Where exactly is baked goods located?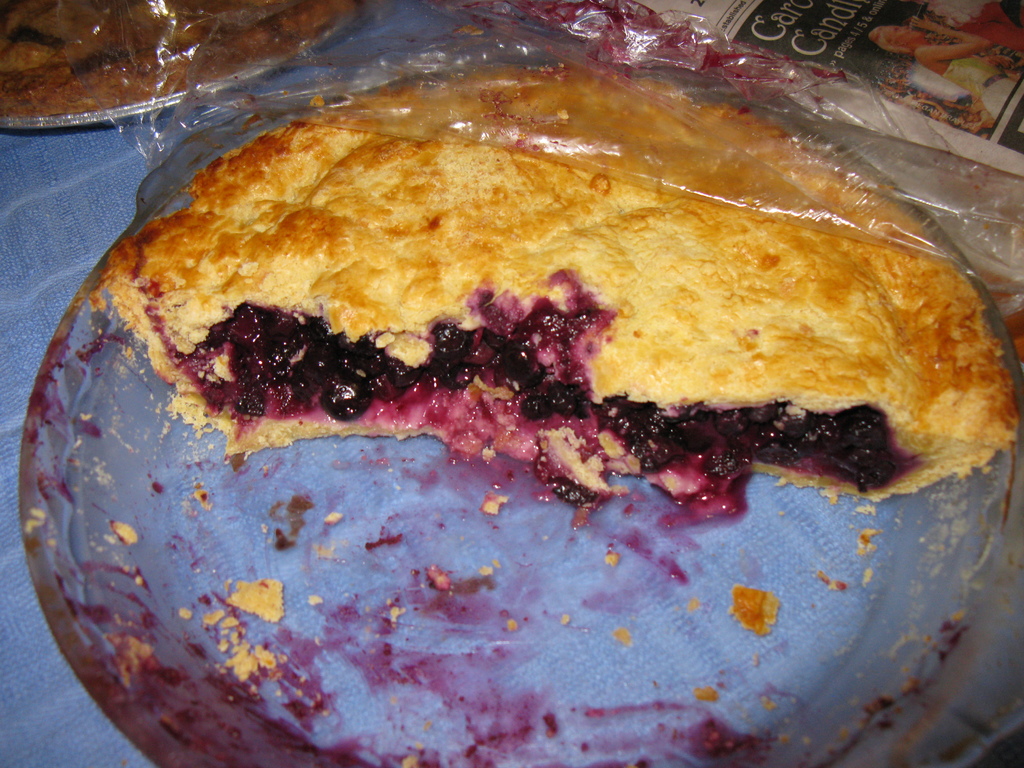
Its bounding box is 0 0 363 118.
